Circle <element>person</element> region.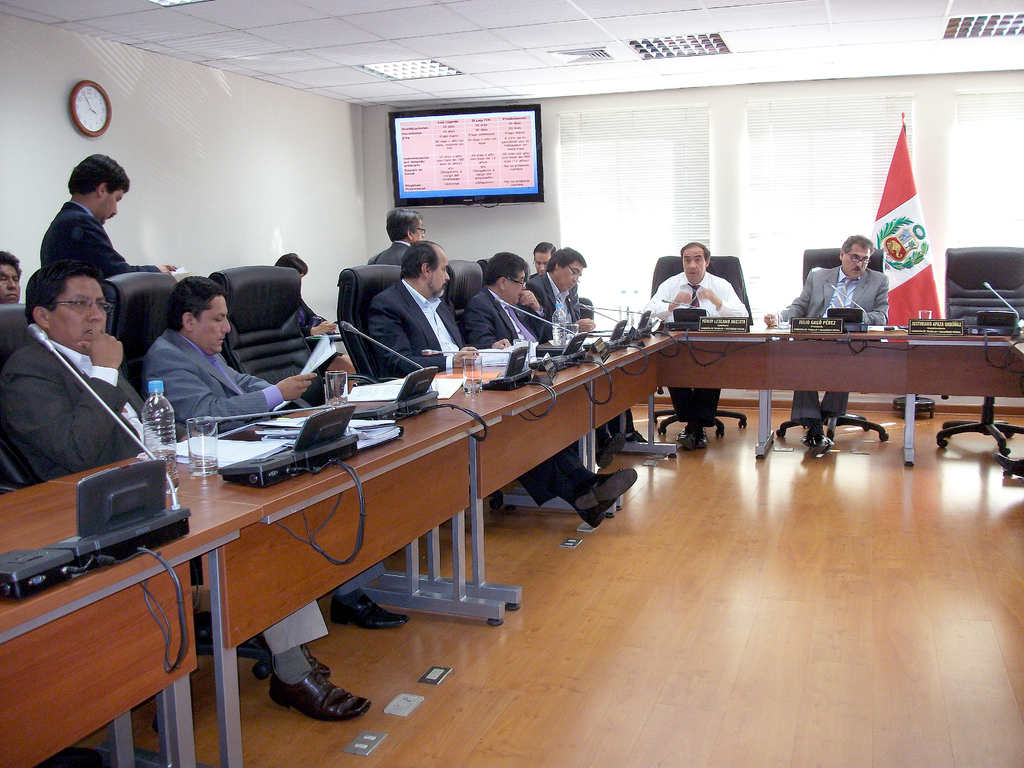
Region: (2, 257, 366, 717).
